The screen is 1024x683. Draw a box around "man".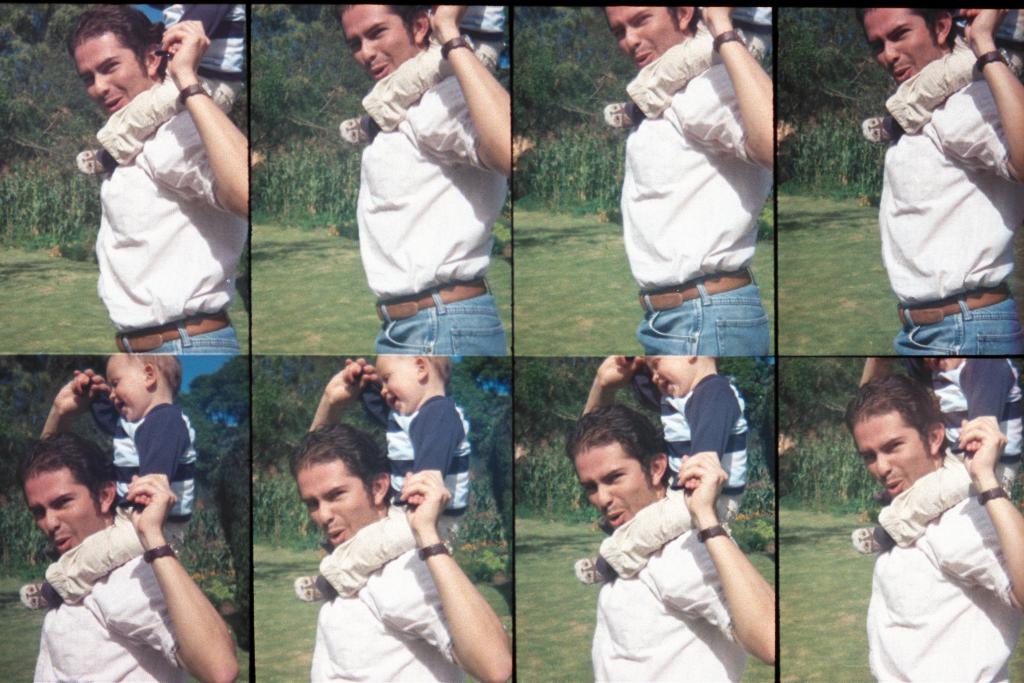
333:3:512:356.
